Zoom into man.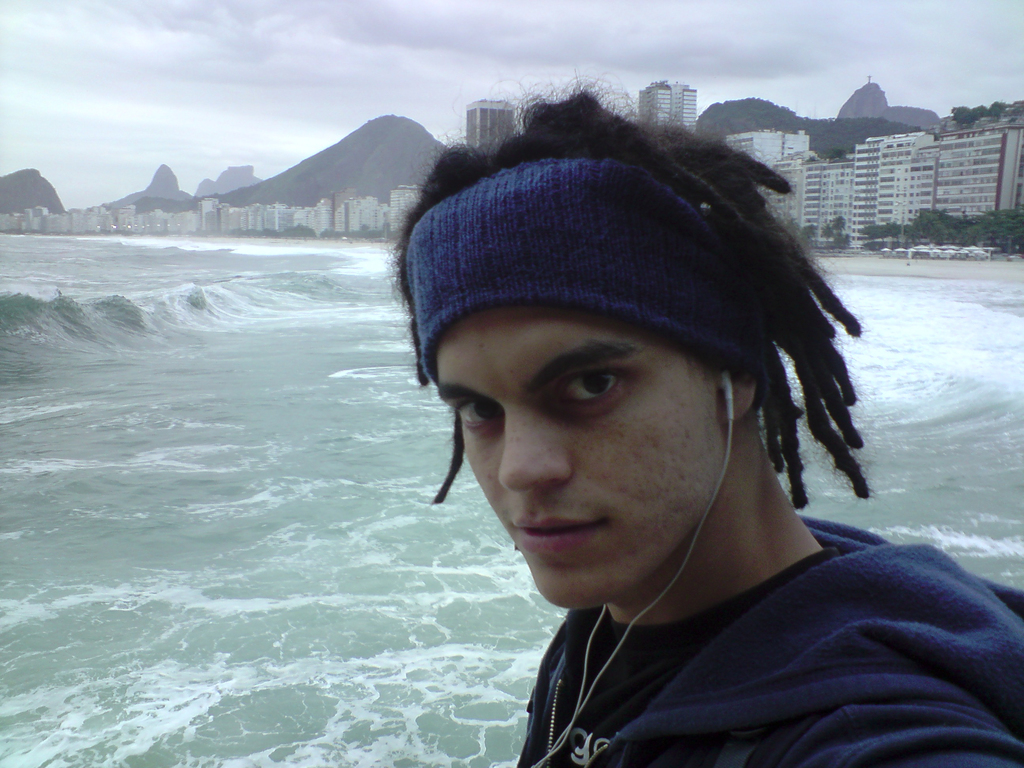
Zoom target: 394:88:1023:767.
